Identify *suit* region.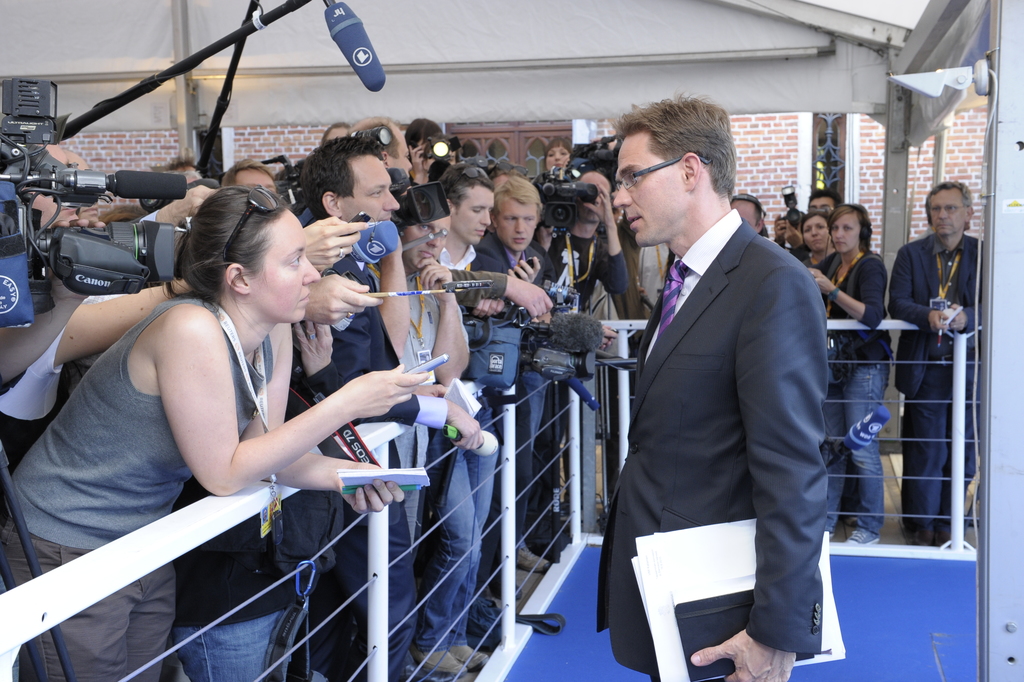
Region: [888,231,988,532].
